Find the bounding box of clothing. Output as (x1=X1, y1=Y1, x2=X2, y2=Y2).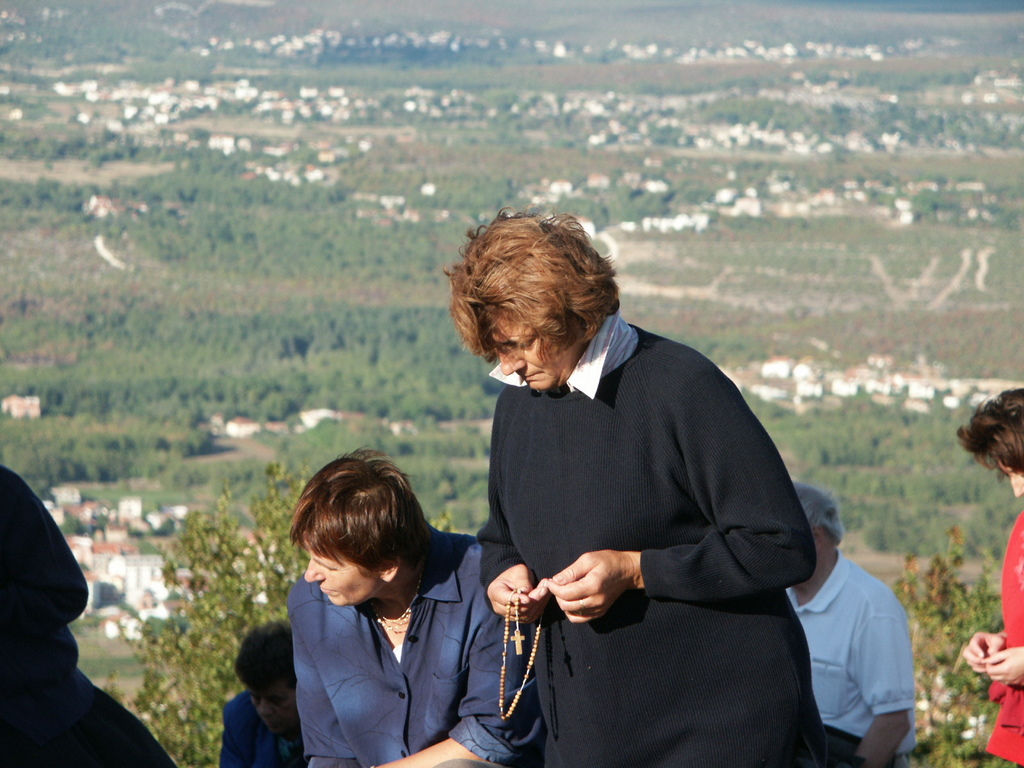
(x1=783, y1=550, x2=916, y2=767).
